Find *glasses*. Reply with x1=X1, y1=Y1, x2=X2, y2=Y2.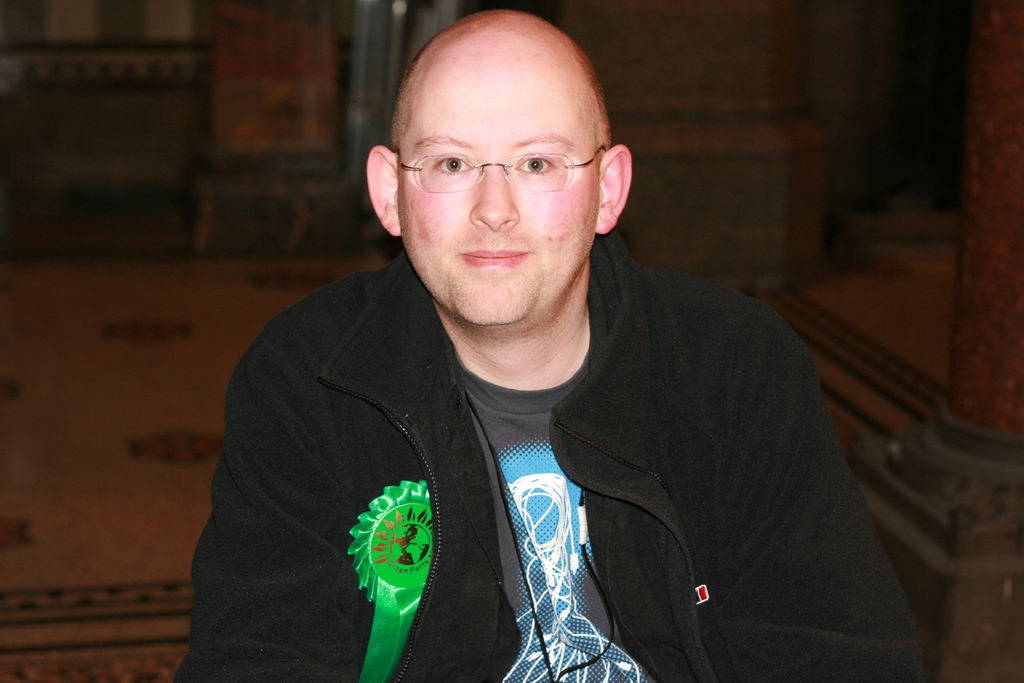
x1=384, y1=101, x2=606, y2=200.
